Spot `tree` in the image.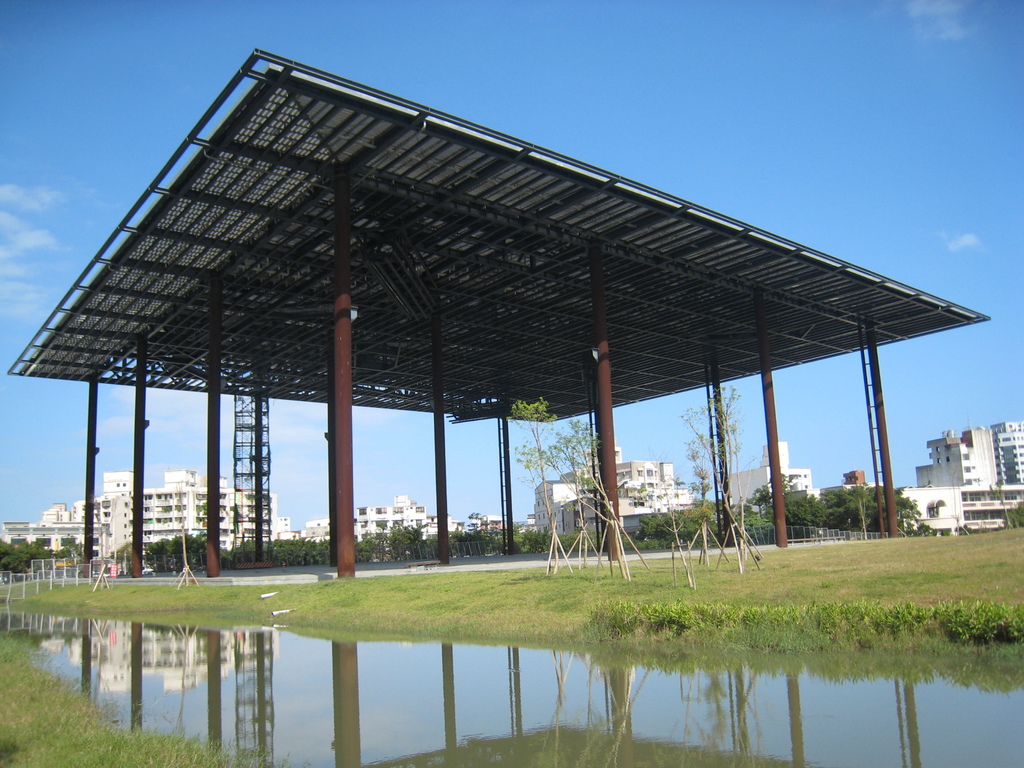
`tree` found at locate(778, 478, 922, 536).
